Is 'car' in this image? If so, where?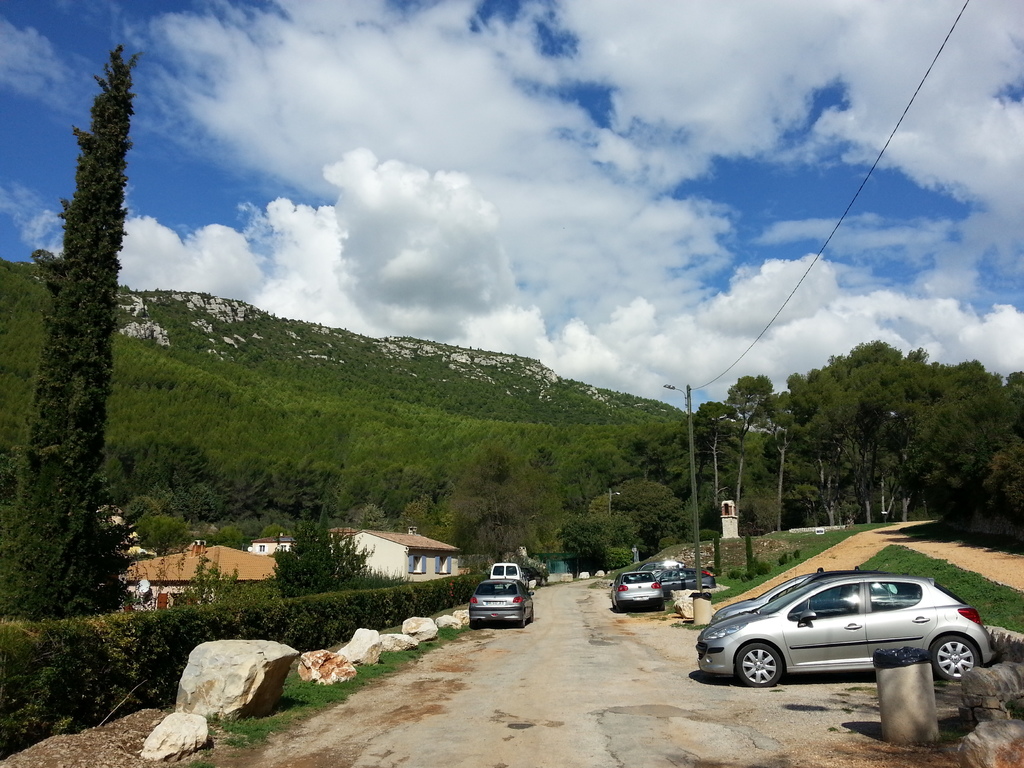
Yes, at bbox(465, 579, 537, 630).
